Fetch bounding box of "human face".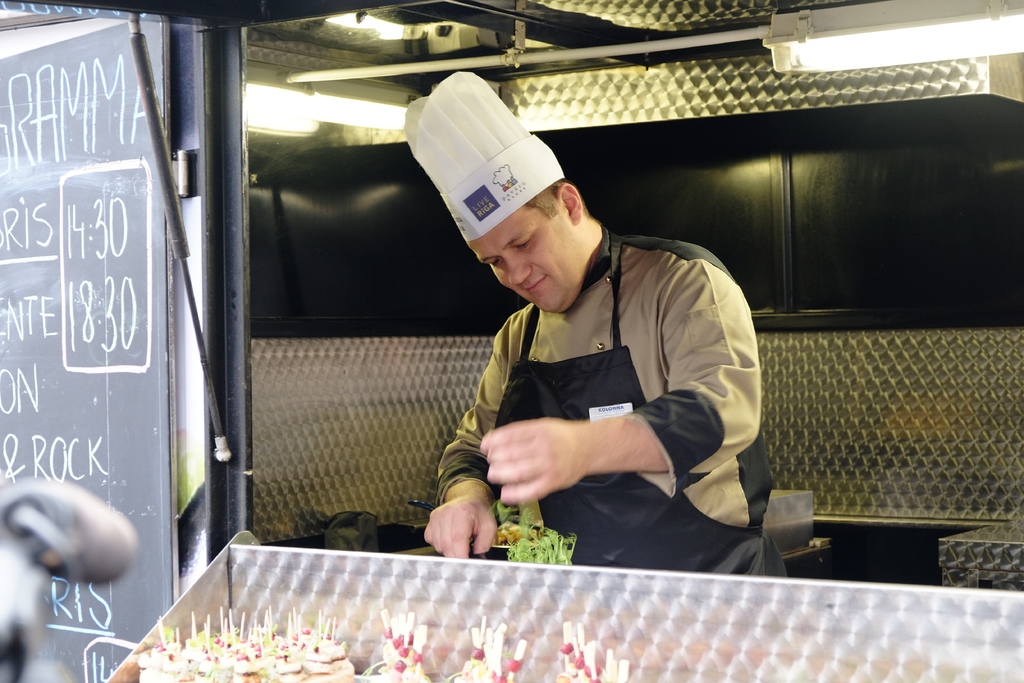
Bbox: [x1=465, y1=206, x2=582, y2=313].
